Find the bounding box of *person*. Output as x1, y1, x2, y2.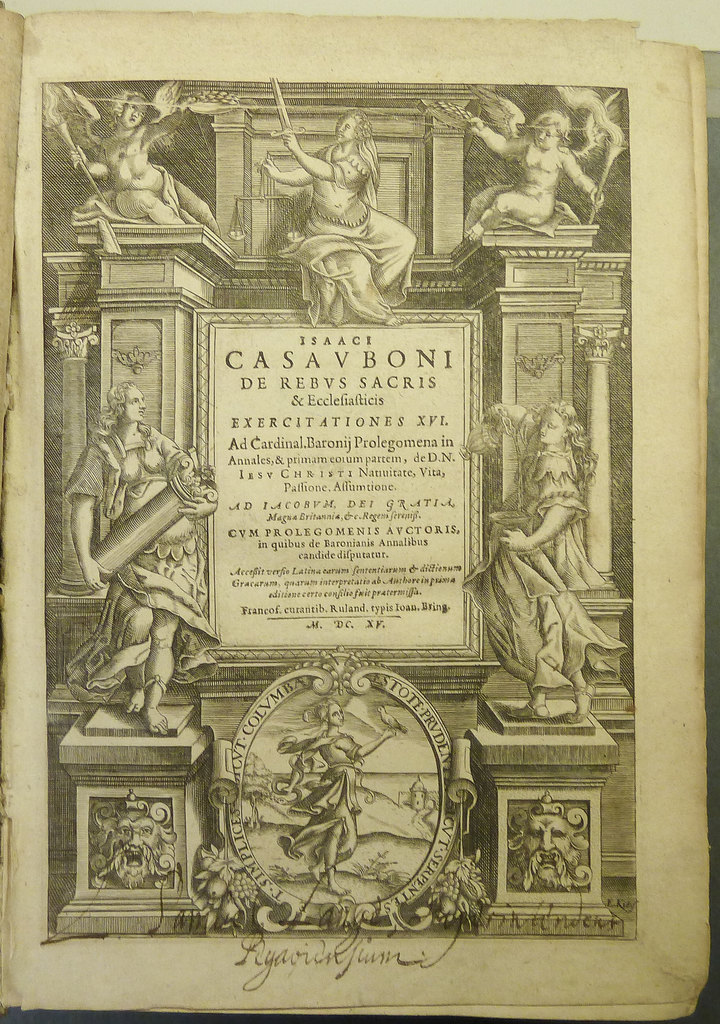
472, 395, 627, 727.
